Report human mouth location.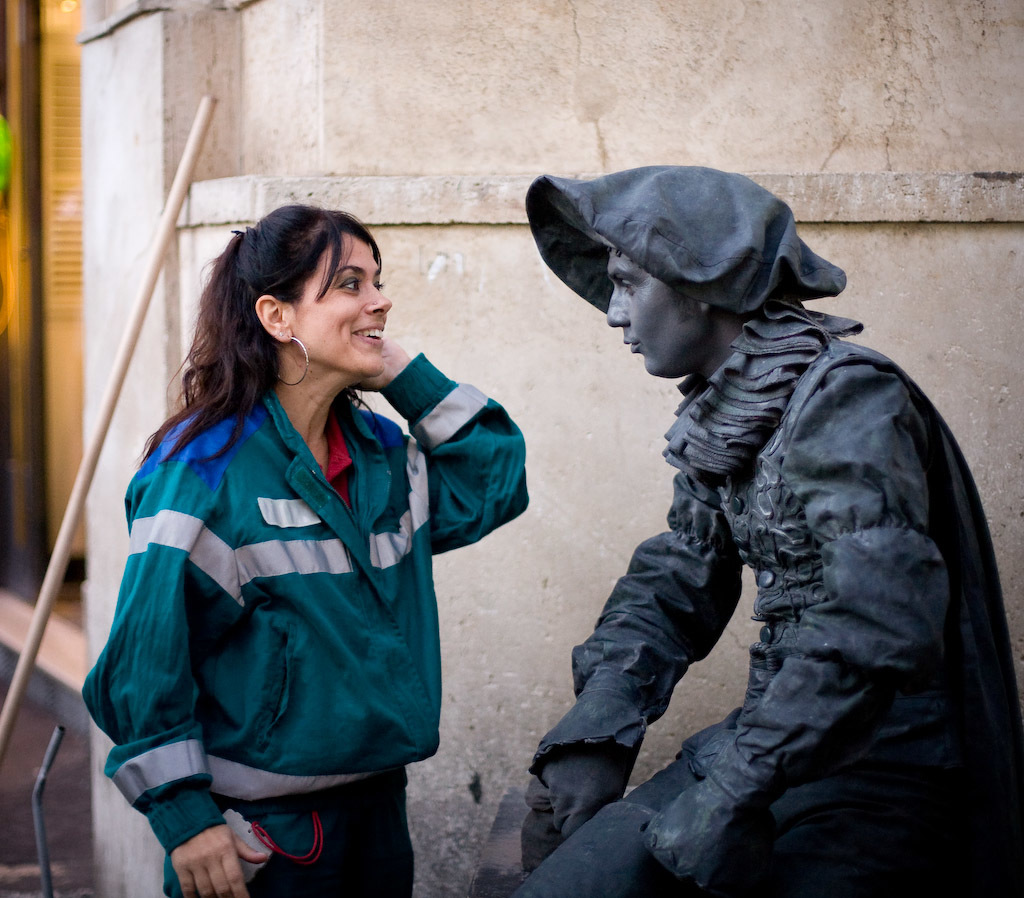
Report: bbox=(352, 328, 387, 343).
